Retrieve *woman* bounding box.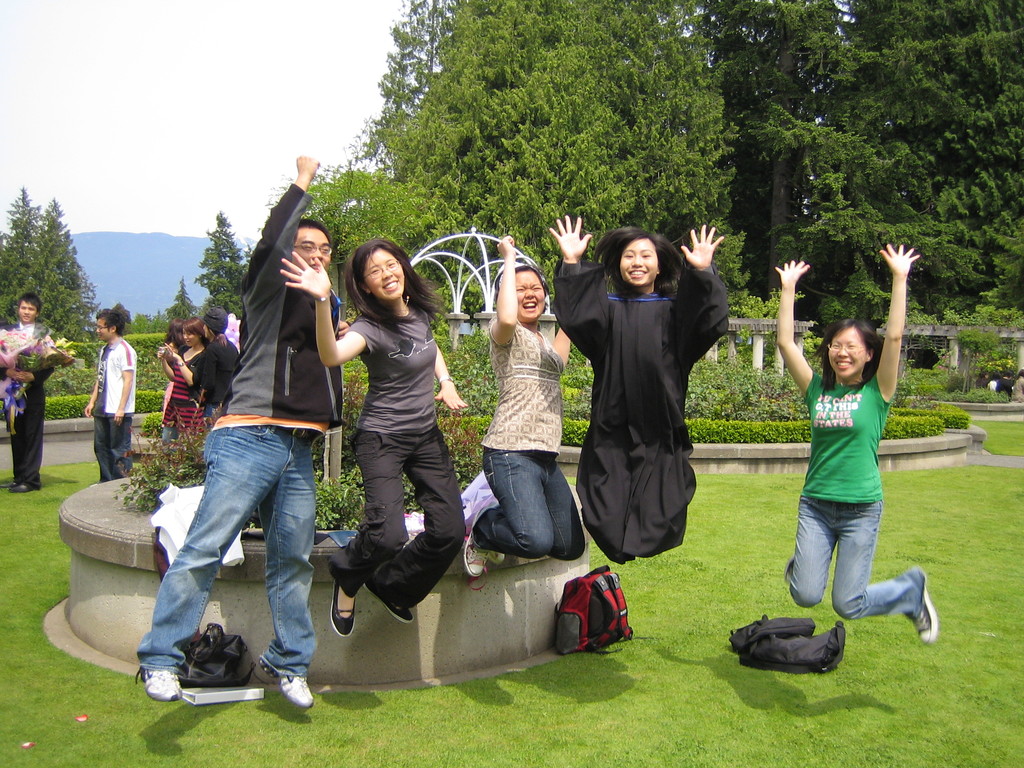
Bounding box: x1=154, y1=322, x2=208, y2=452.
